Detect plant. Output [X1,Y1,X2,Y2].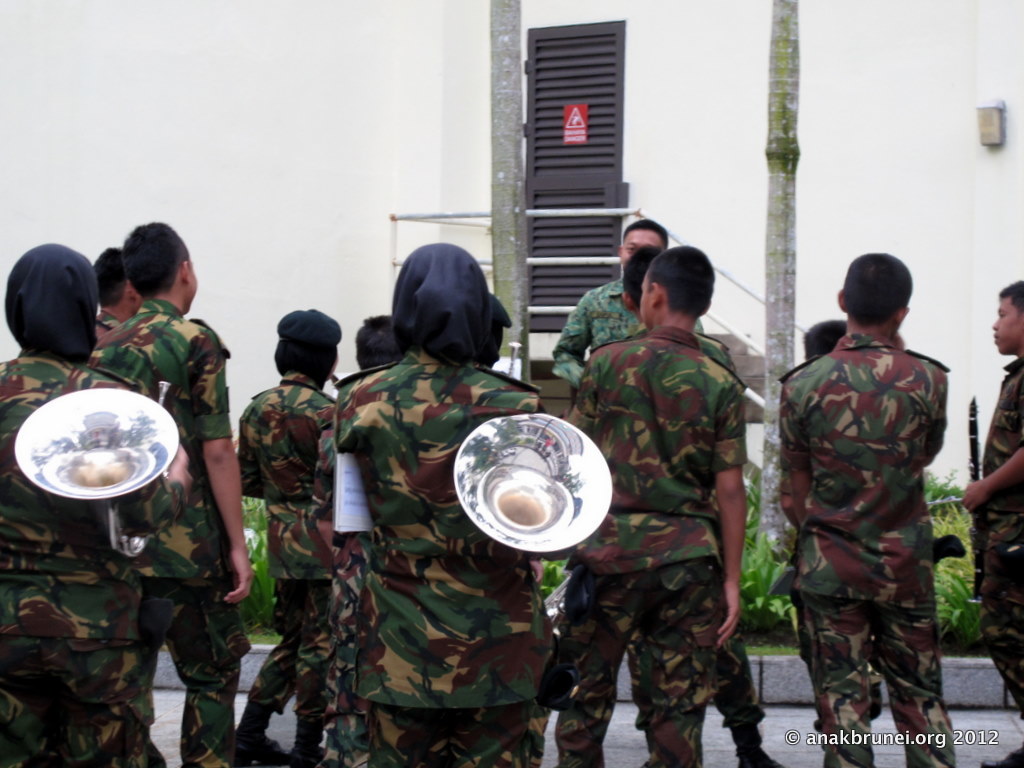
[925,476,986,645].
